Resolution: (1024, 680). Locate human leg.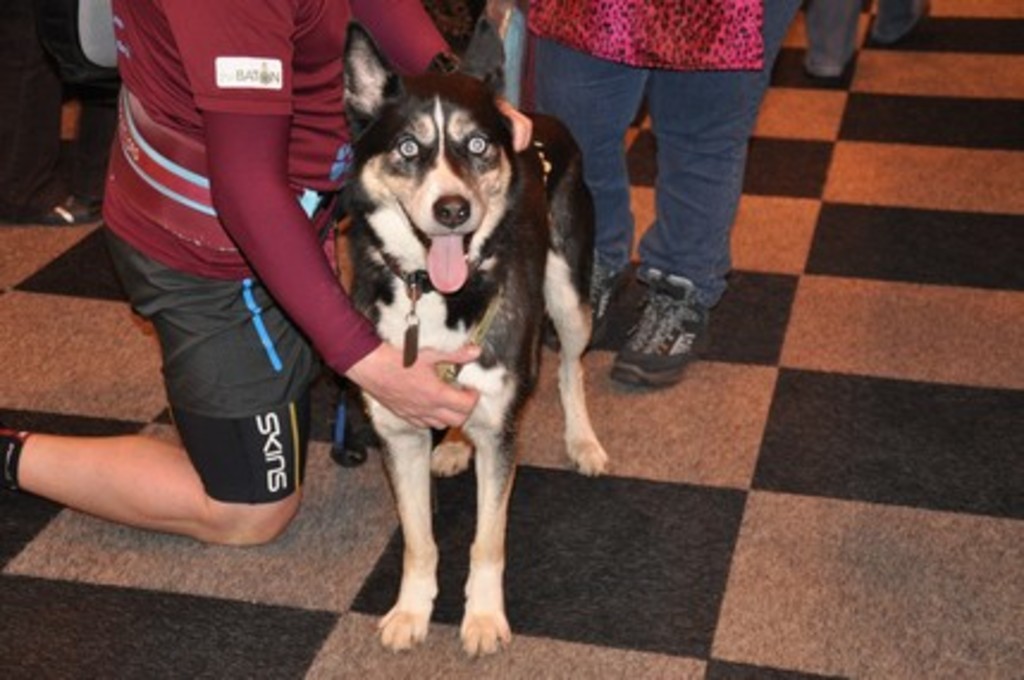
[left=535, top=50, right=649, bottom=356].
